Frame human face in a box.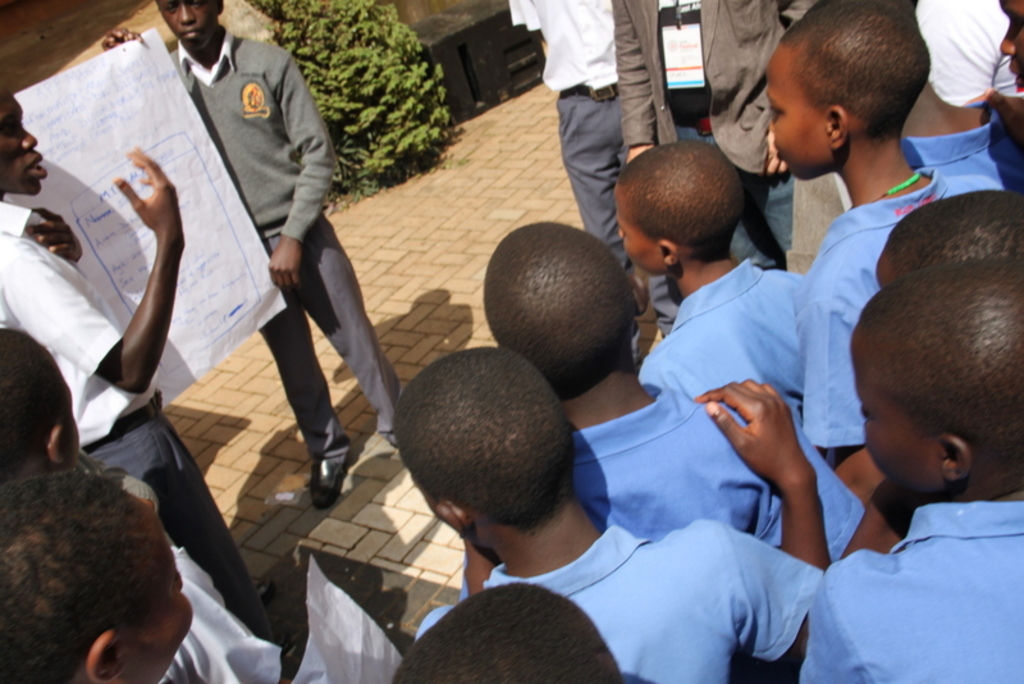
select_region(850, 341, 932, 502).
